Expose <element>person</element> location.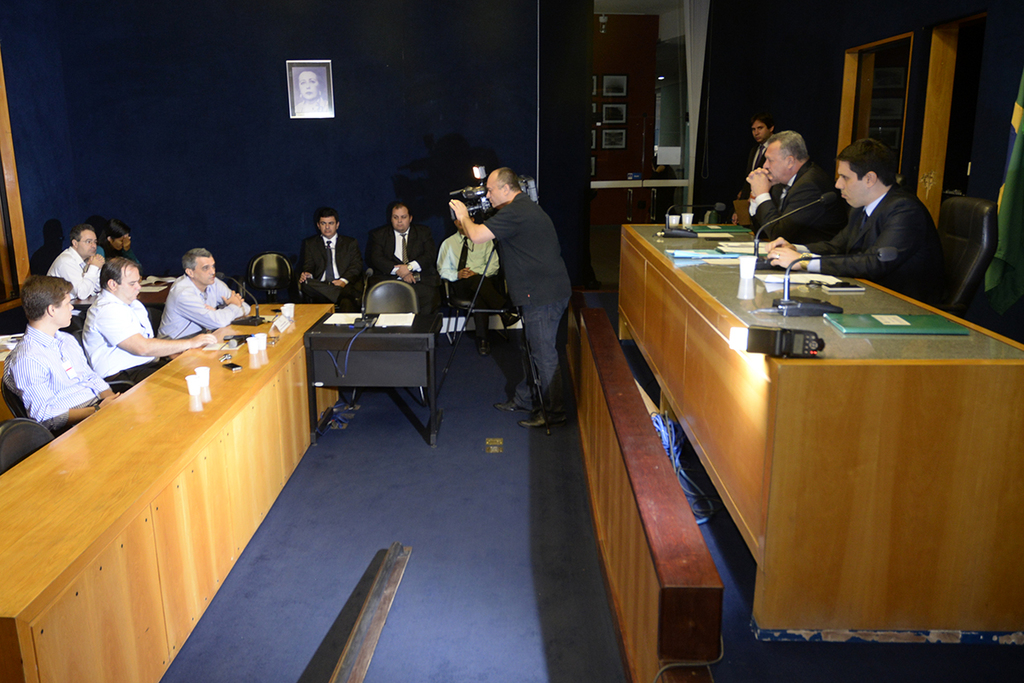
Exposed at x1=653 y1=153 x2=678 y2=223.
